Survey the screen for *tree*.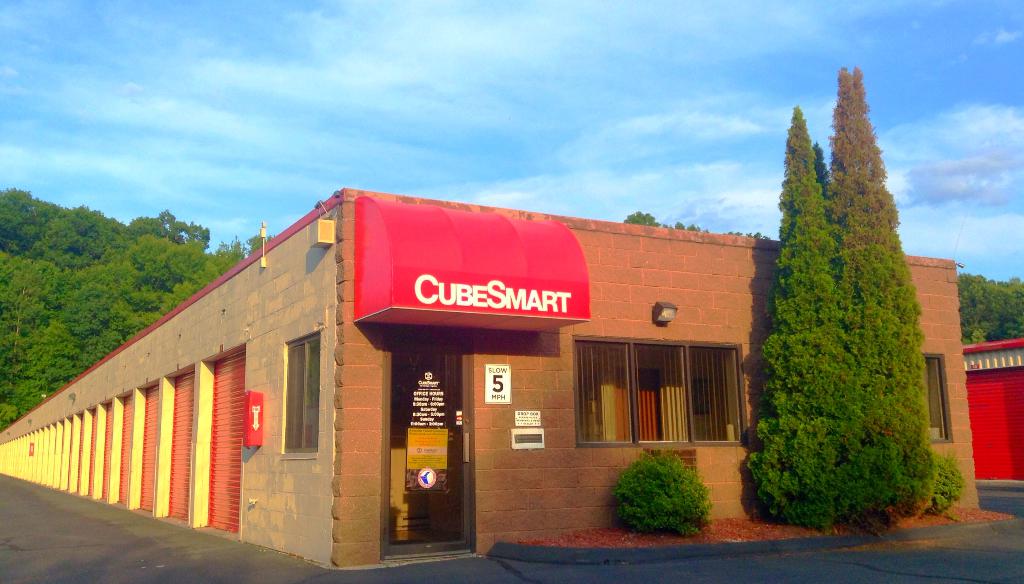
Survey found: BBox(615, 208, 701, 233).
